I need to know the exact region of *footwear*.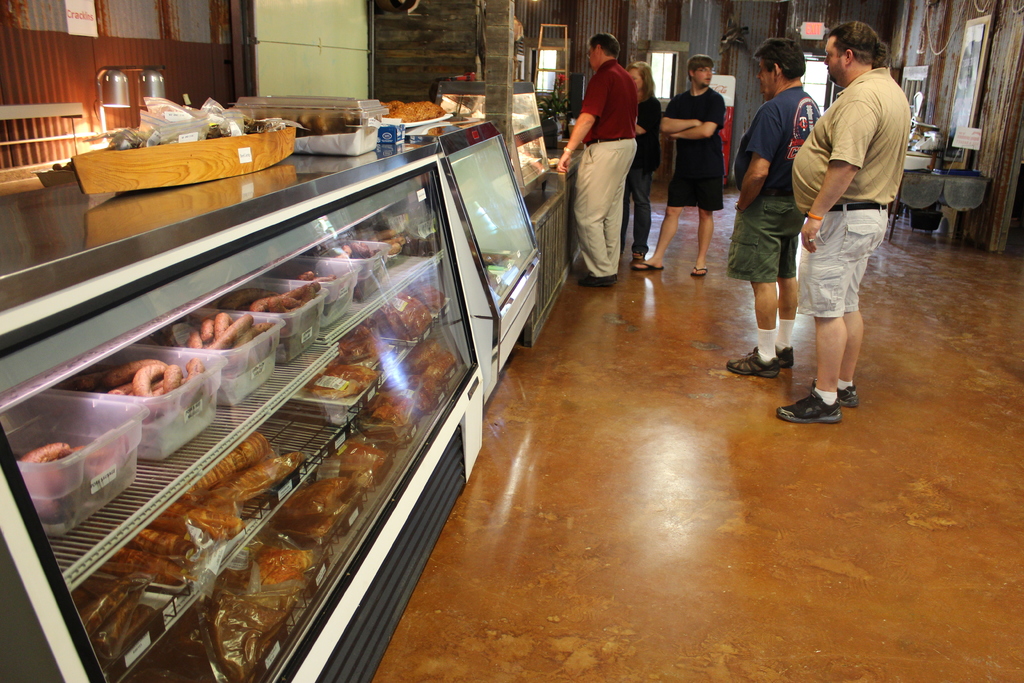
Region: BBox(579, 273, 612, 283).
